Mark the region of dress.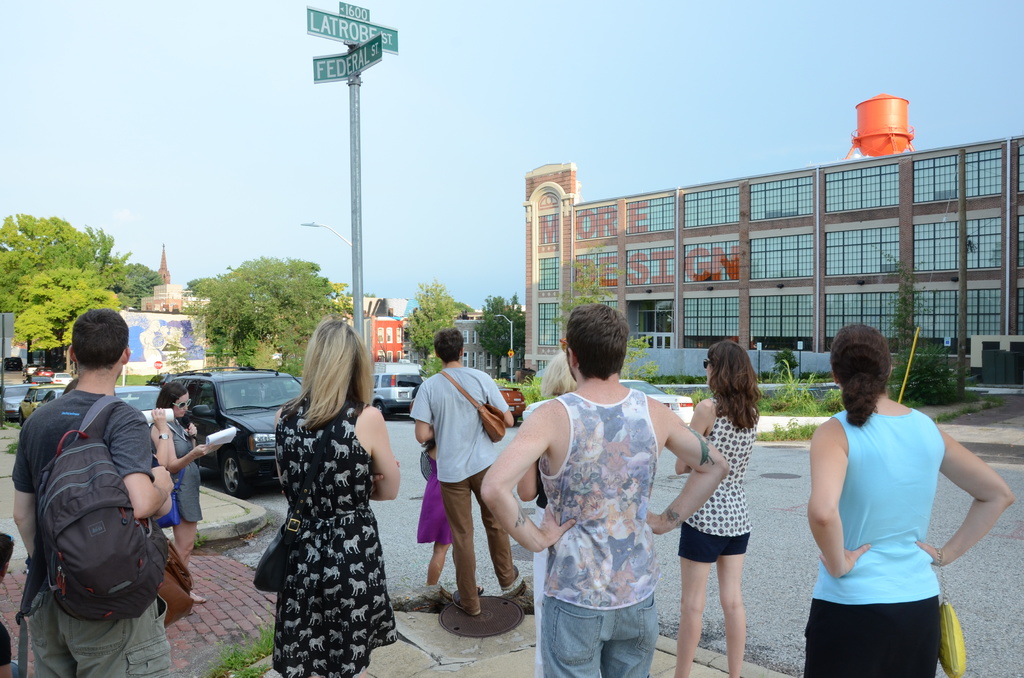
Region: locate(275, 394, 397, 677).
